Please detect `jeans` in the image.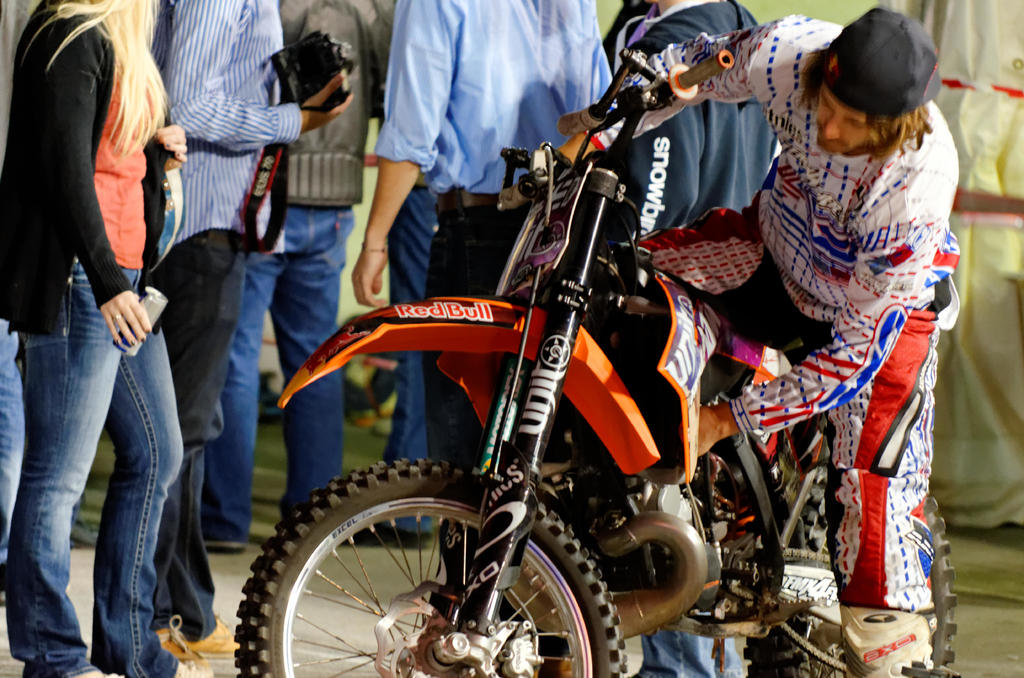
(x1=139, y1=243, x2=252, y2=629).
